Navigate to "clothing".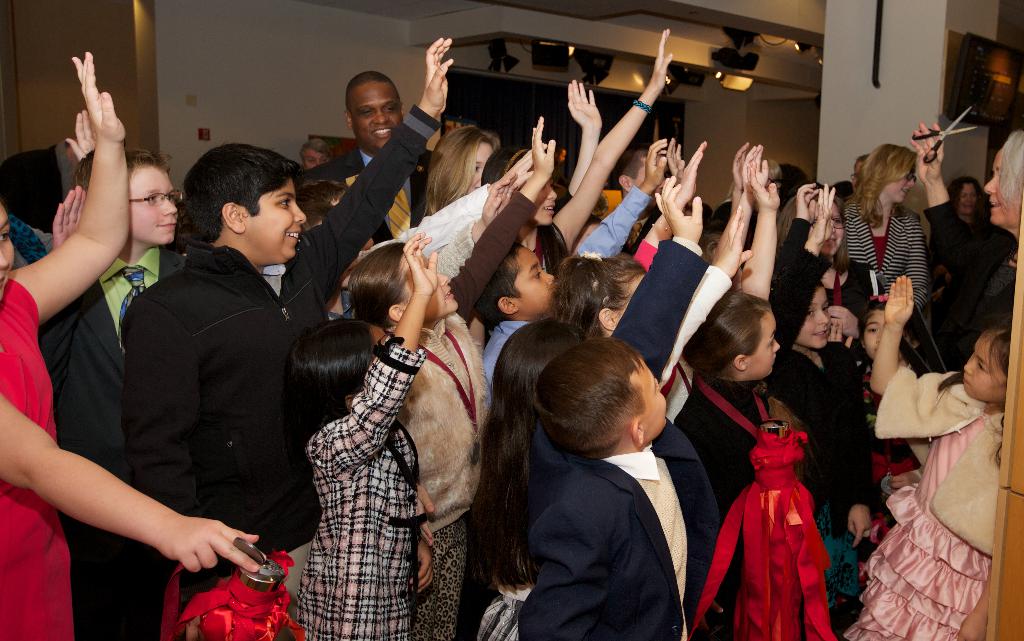
Navigation target: bbox=[919, 181, 1017, 376].
